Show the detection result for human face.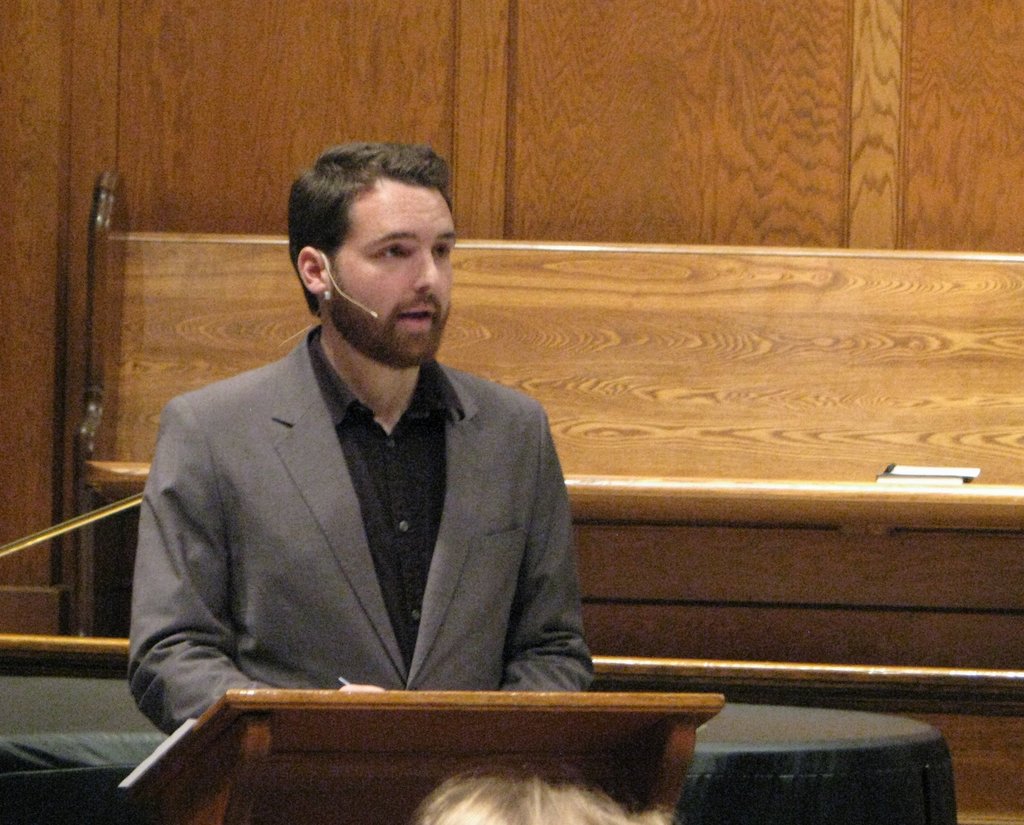
{"left": 327, "top": 175, "right": 460, "bottom": 369}.
